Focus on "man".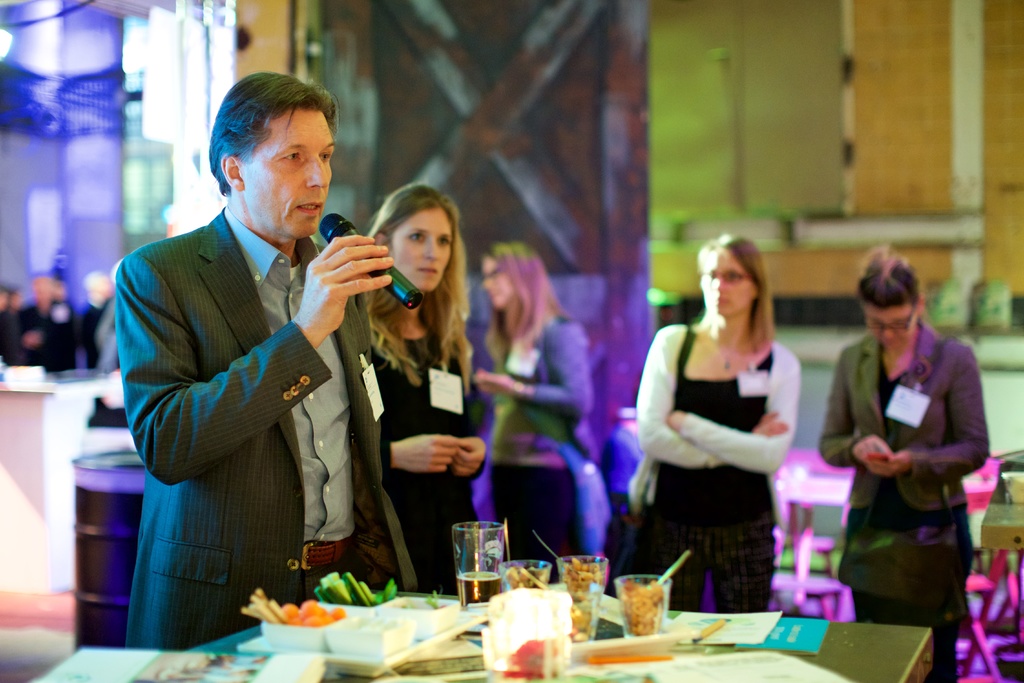
Focused at locate(111, 75, 399, 639).
